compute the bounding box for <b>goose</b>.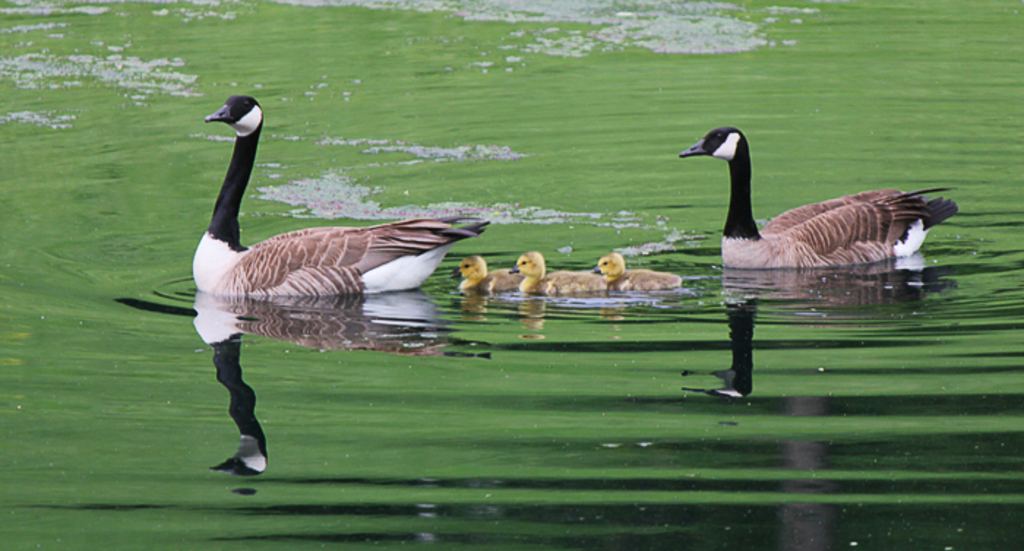
(x1=590, y1=250, x2=686, y2=291).
